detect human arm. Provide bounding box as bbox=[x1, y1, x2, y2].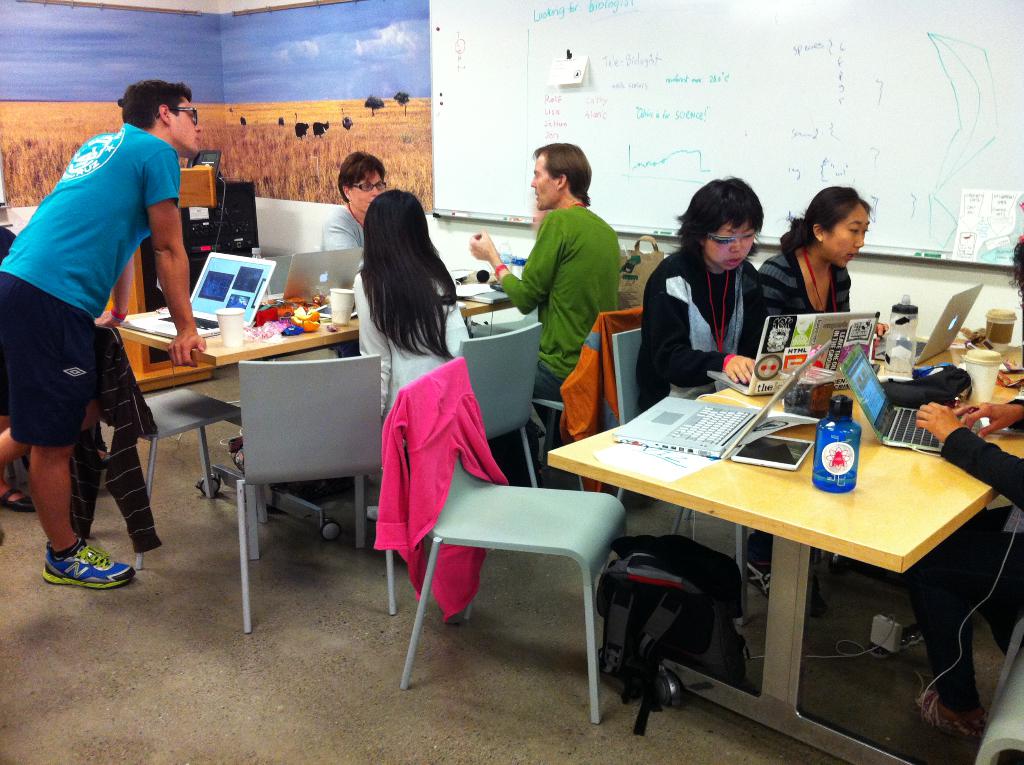
bbox=[954, 390, 1023, 437].
